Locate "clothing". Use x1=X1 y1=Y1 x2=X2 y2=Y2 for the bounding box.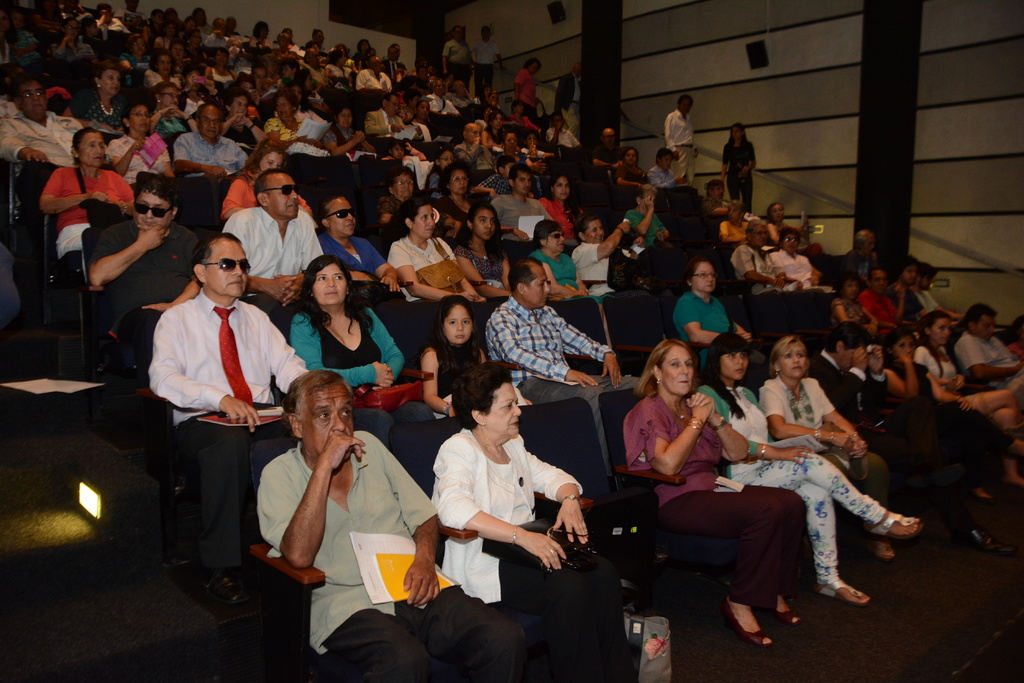
x1=269 y1=117 x2=355 y2=191.
